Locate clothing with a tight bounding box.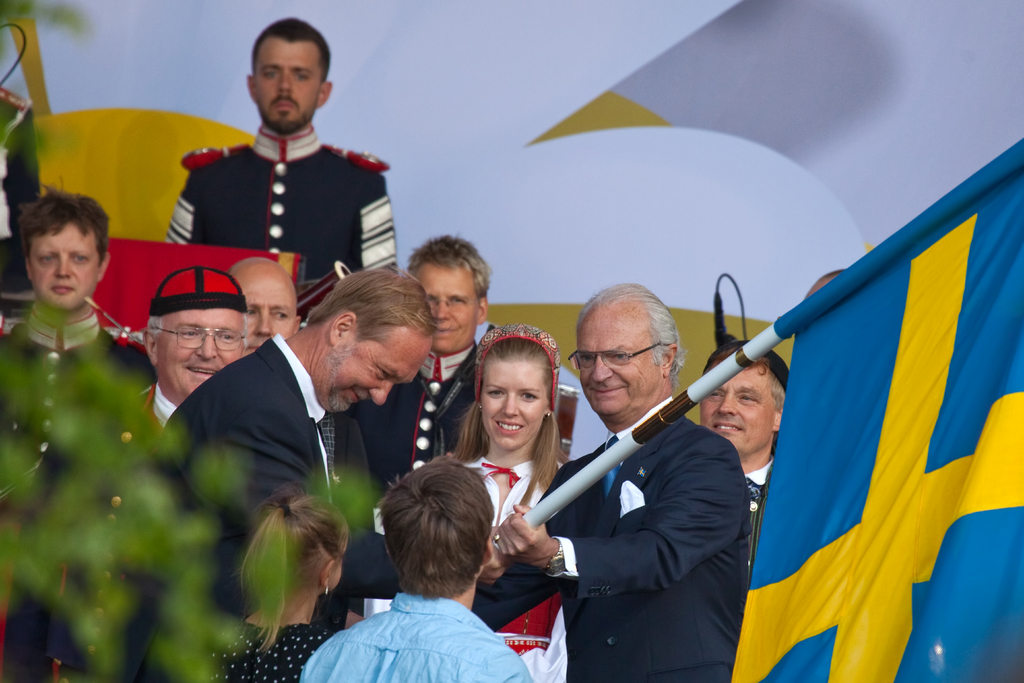
305,411,372,550.
